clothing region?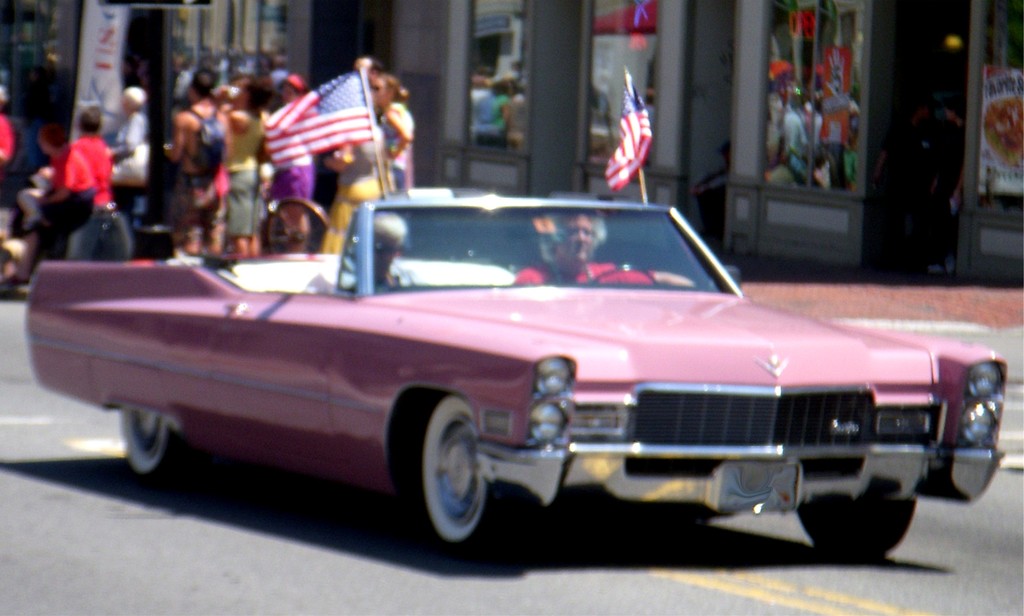
511 258 651 285
